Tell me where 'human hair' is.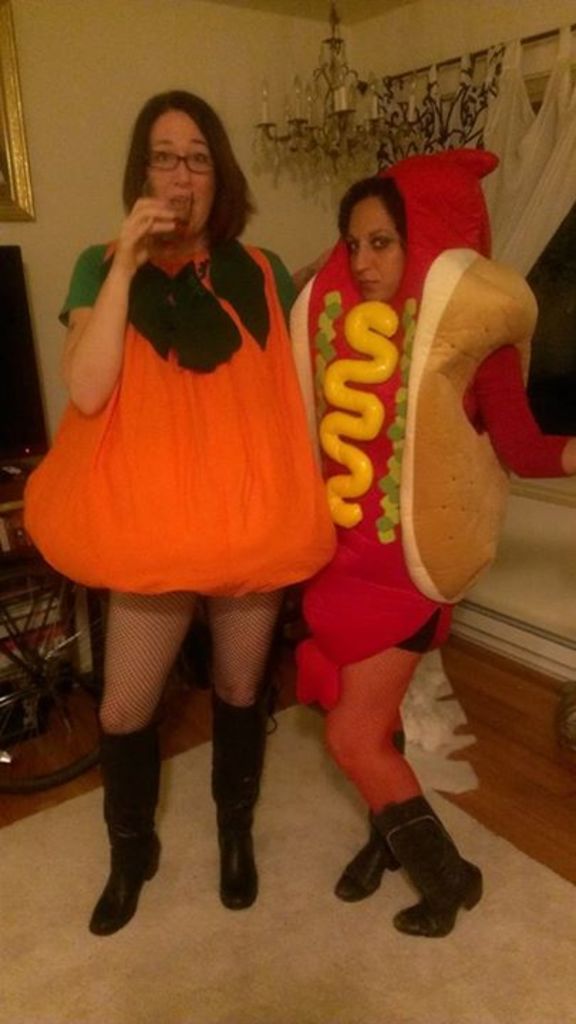
'human hair' is at region(114, 82, 242, 252).
